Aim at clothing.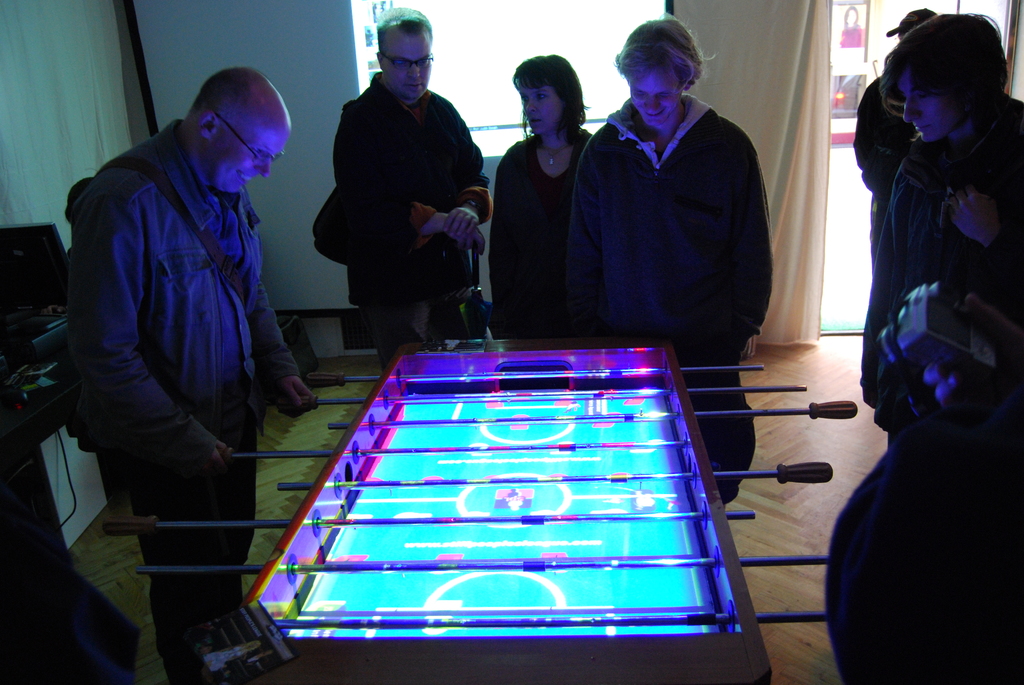
Aimed at l=490, t=129, r=600, b=368.
